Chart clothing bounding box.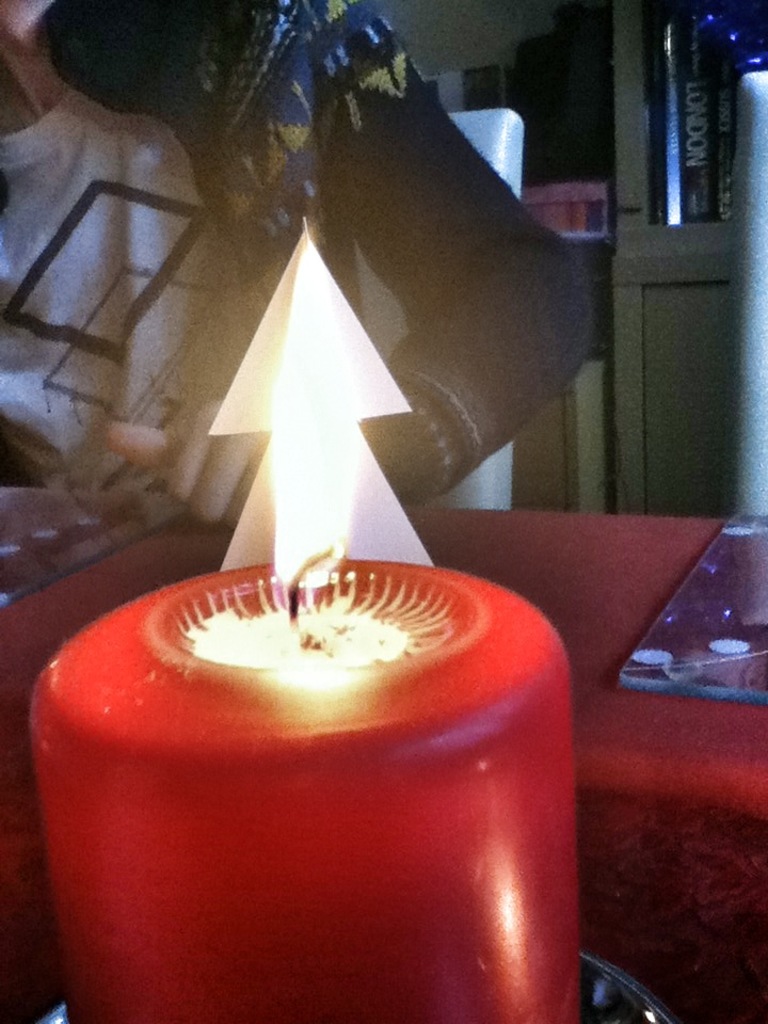
Charted: (4, 0, 621, 565).
